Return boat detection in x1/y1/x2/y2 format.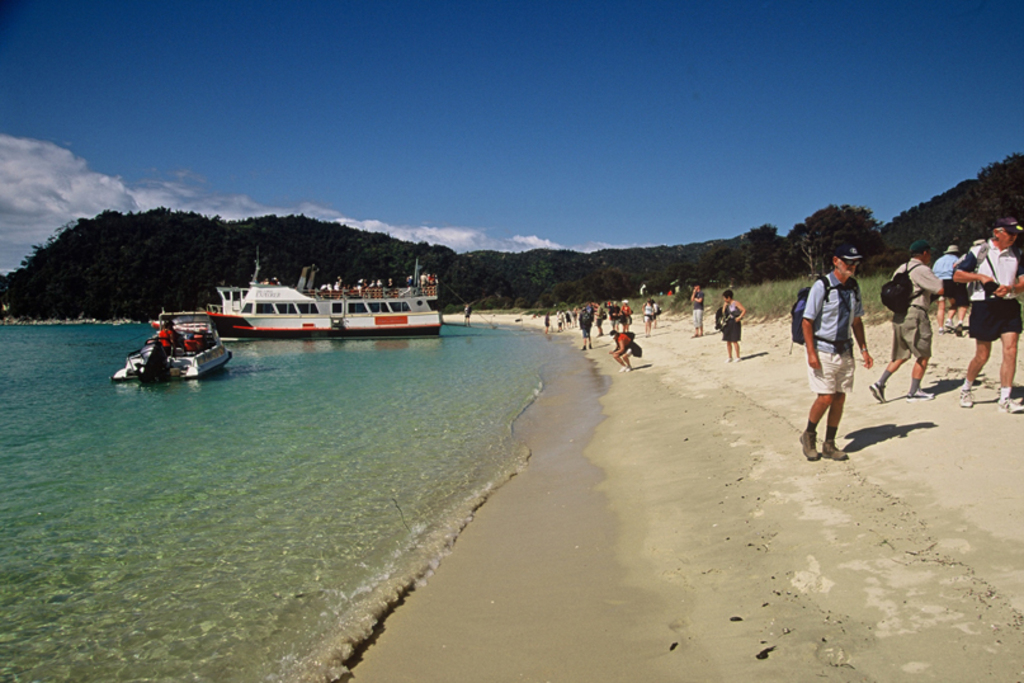
112/320/235/381.
